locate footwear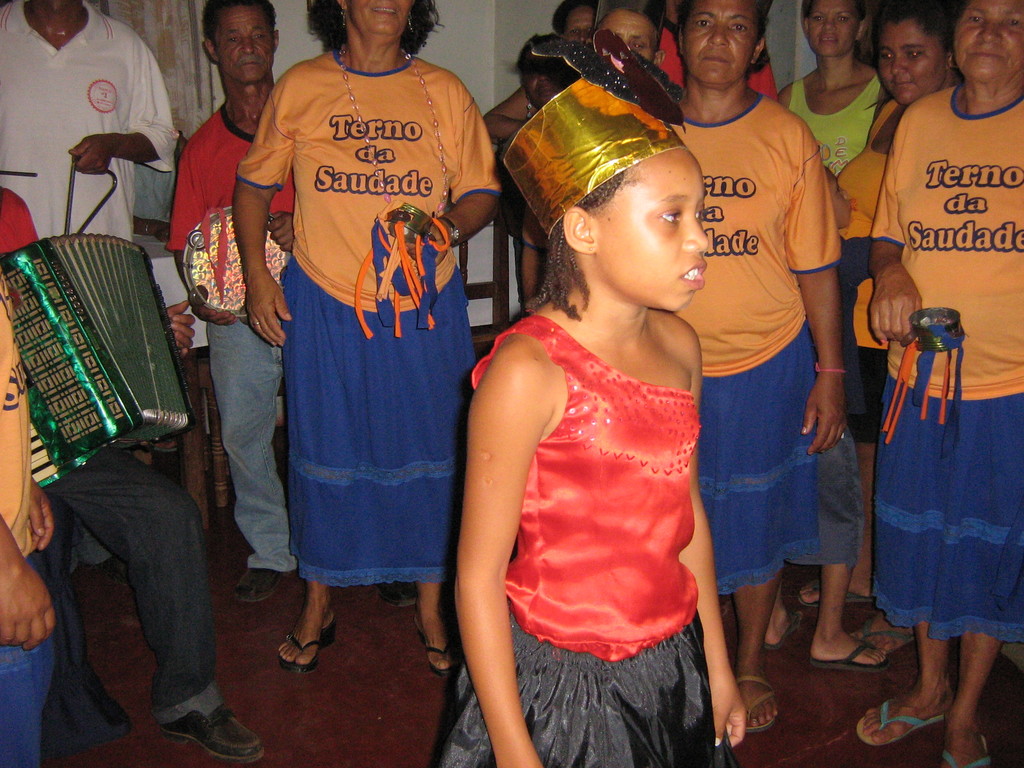
region(939, 738, 993, 767)
